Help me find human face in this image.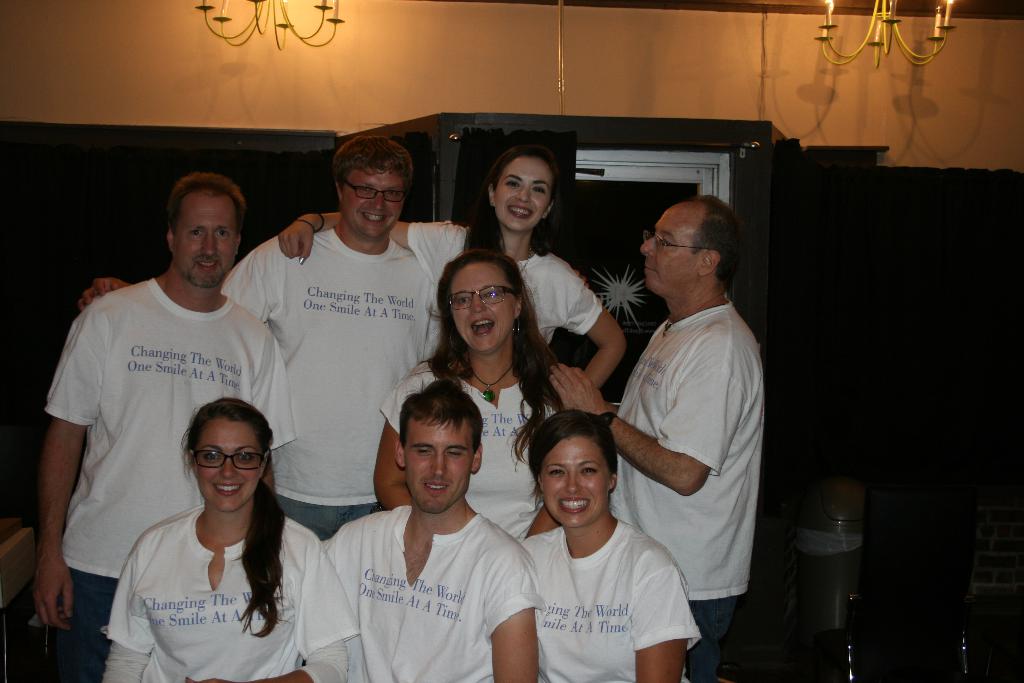
Found it: pyautogui.locateOnScreen(642, 206, 702, 295).
